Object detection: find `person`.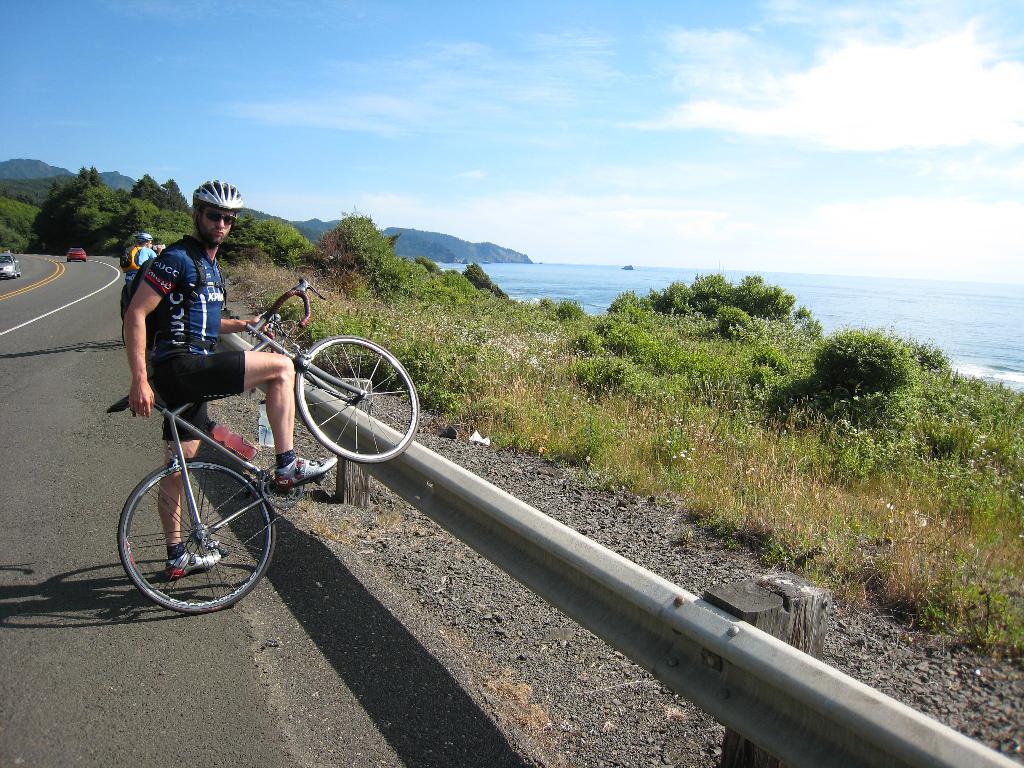
box=[109, 219, 297, 602].
